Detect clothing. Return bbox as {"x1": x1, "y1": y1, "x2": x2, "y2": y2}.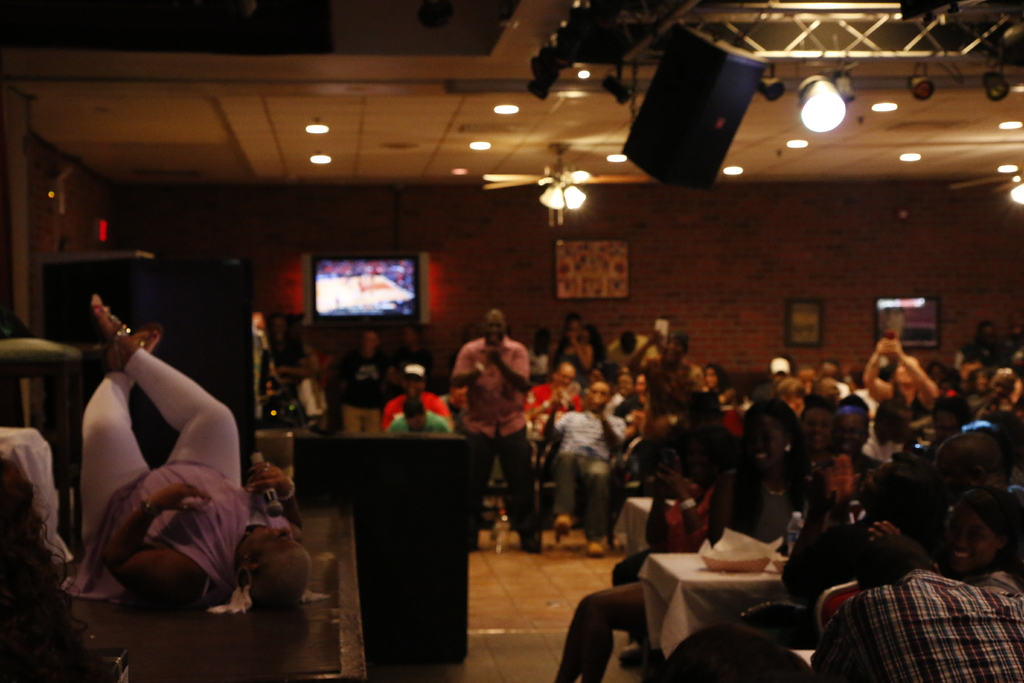
{"x1": 387, "y1": 418, "x2": 443, "y2": 430}.
